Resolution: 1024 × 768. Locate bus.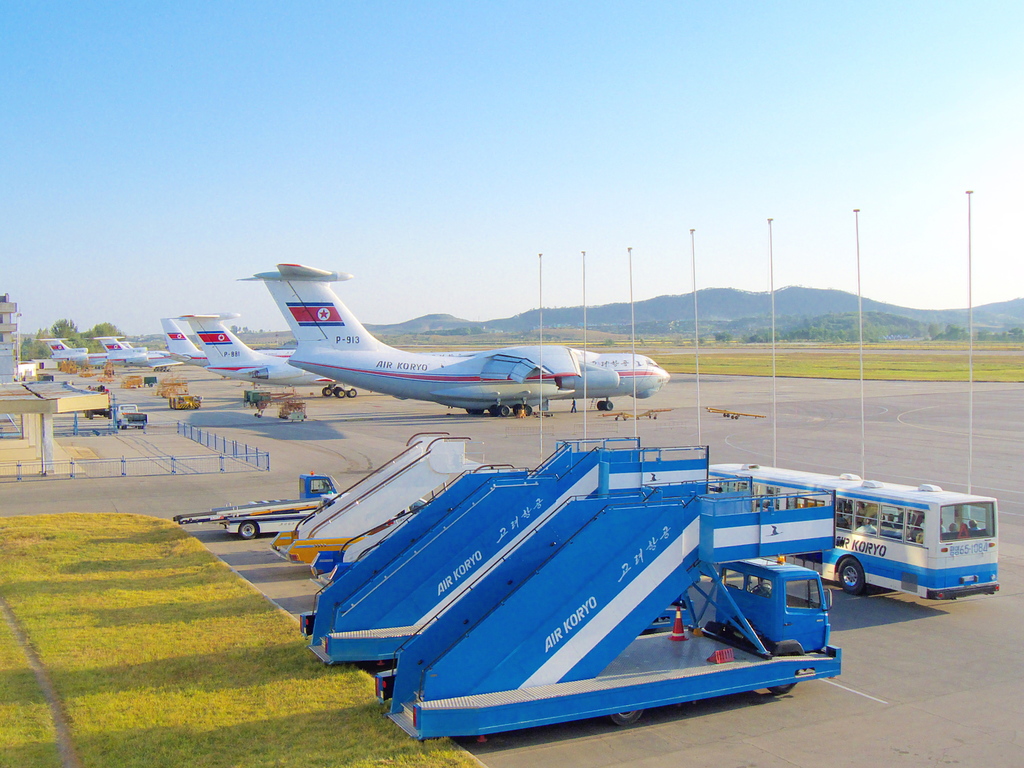
pyautogui.locateOnScreen(701, 457, 1002, 595).
